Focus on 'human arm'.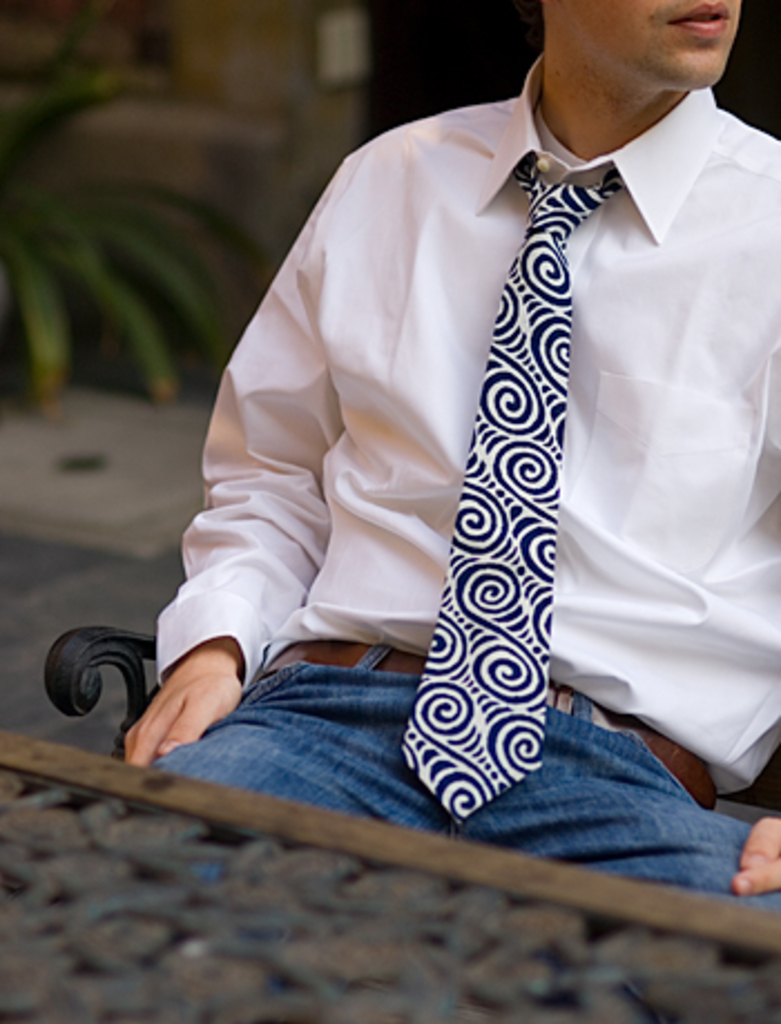
Focused at (123,170,339,772).
